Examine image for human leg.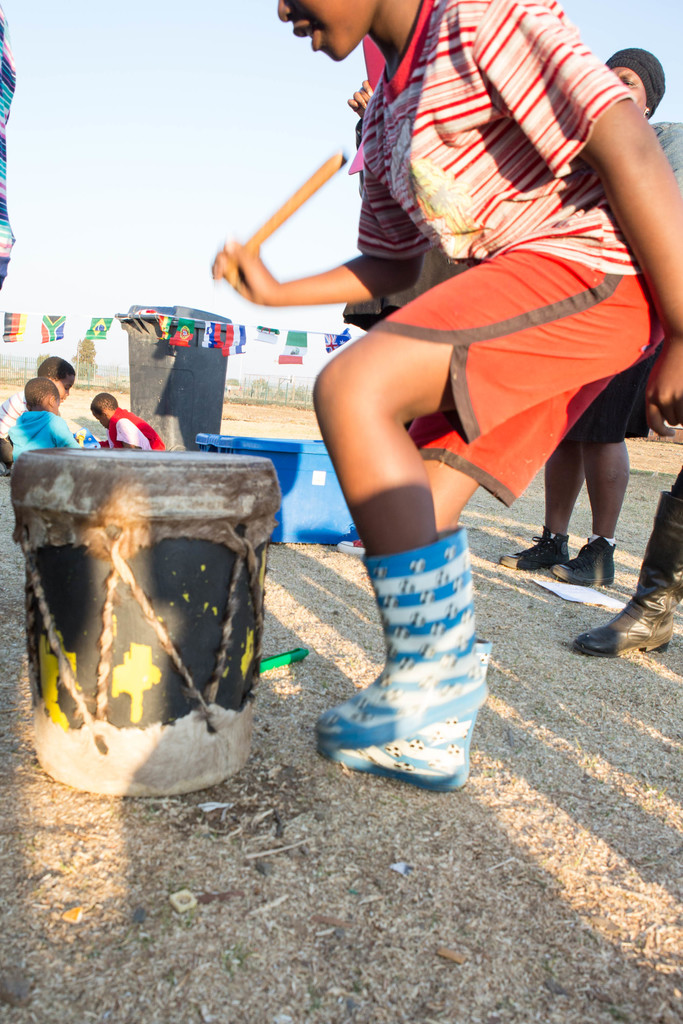
Examination result: [504,433,589,566].
